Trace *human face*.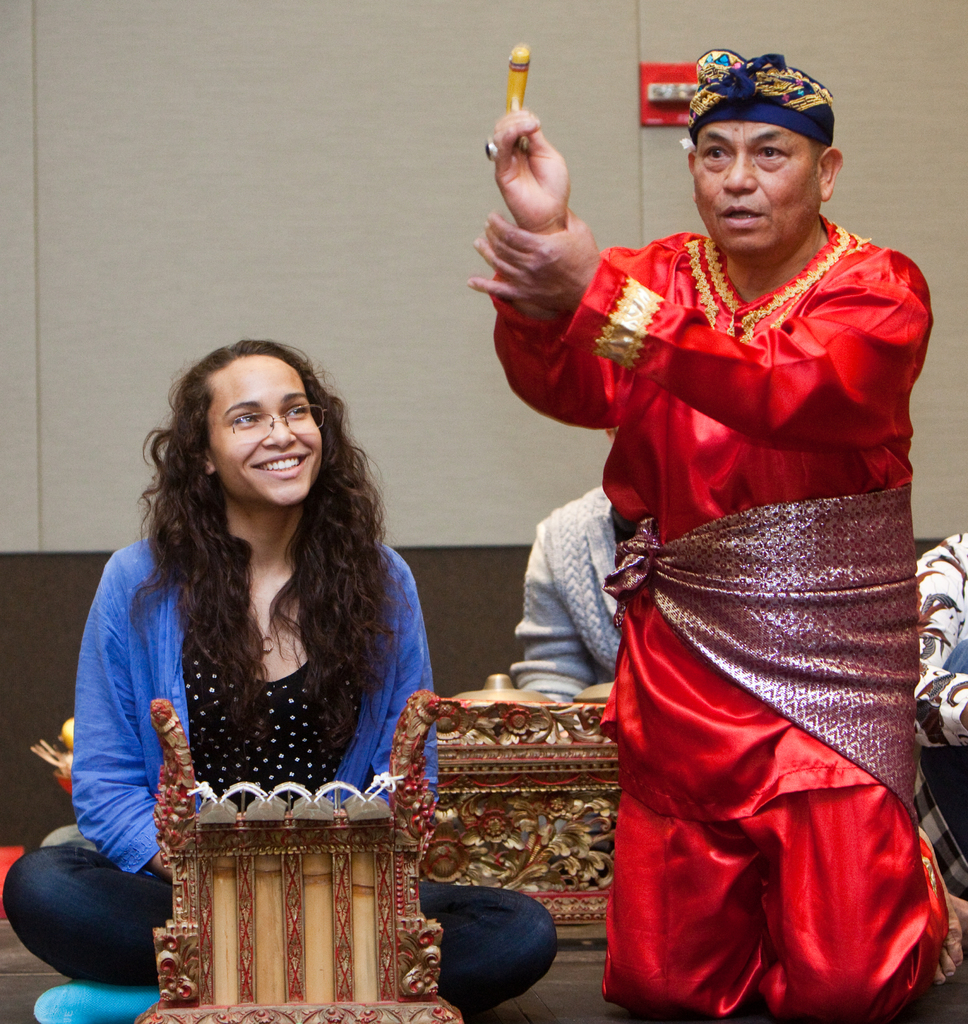
Traced to l=693, t=121, r=820, b=257.
